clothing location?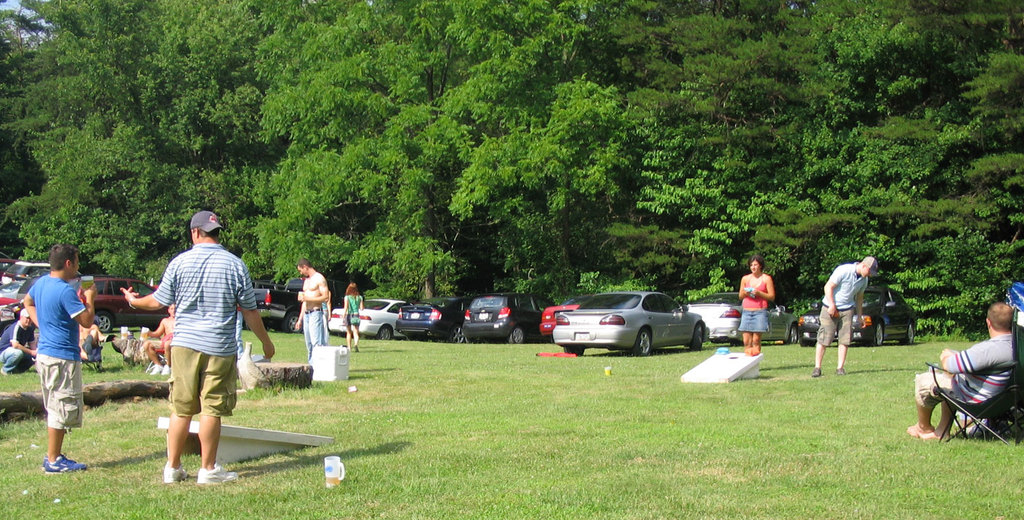
x1=236, y1=309, x2=241, y2=361
